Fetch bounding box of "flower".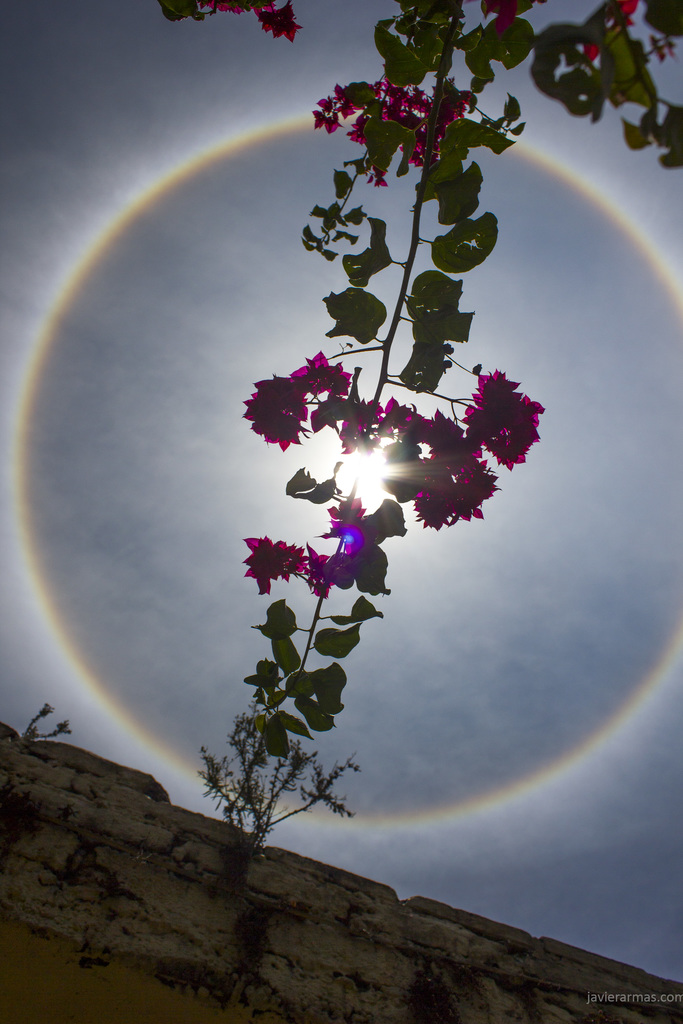
Bbox: [x1=247, y1=380, x2=309, y2=449].
